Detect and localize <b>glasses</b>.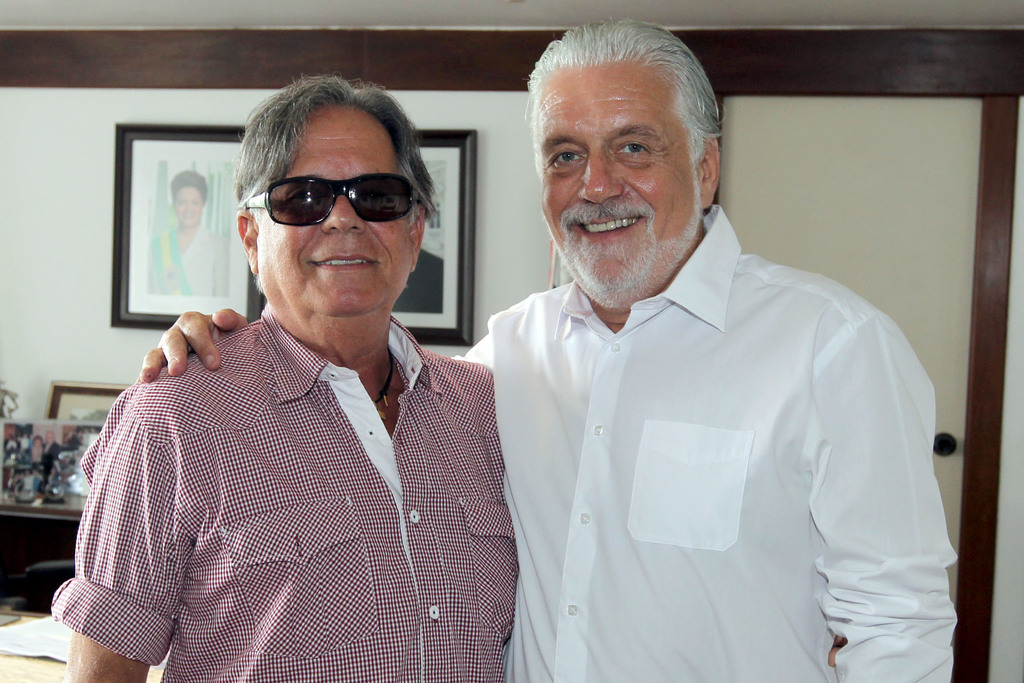
Localized at [left=237, top=171, right=431, bottom=233].
